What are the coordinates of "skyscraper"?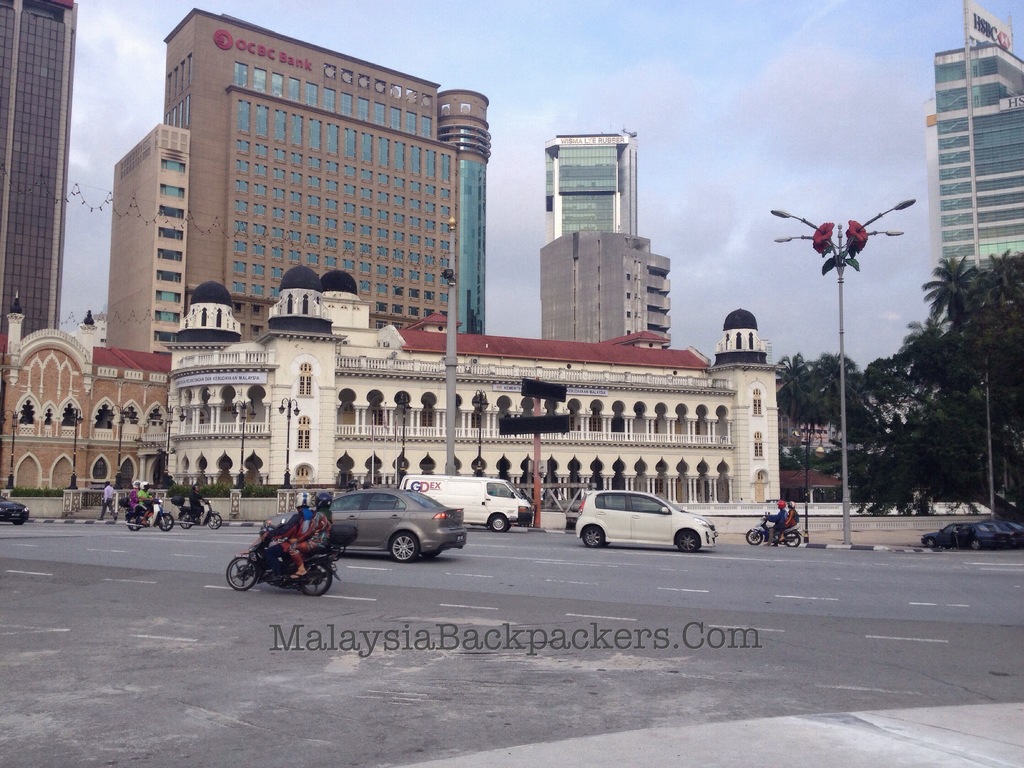
bbox=[4, 3, 81, 337].
